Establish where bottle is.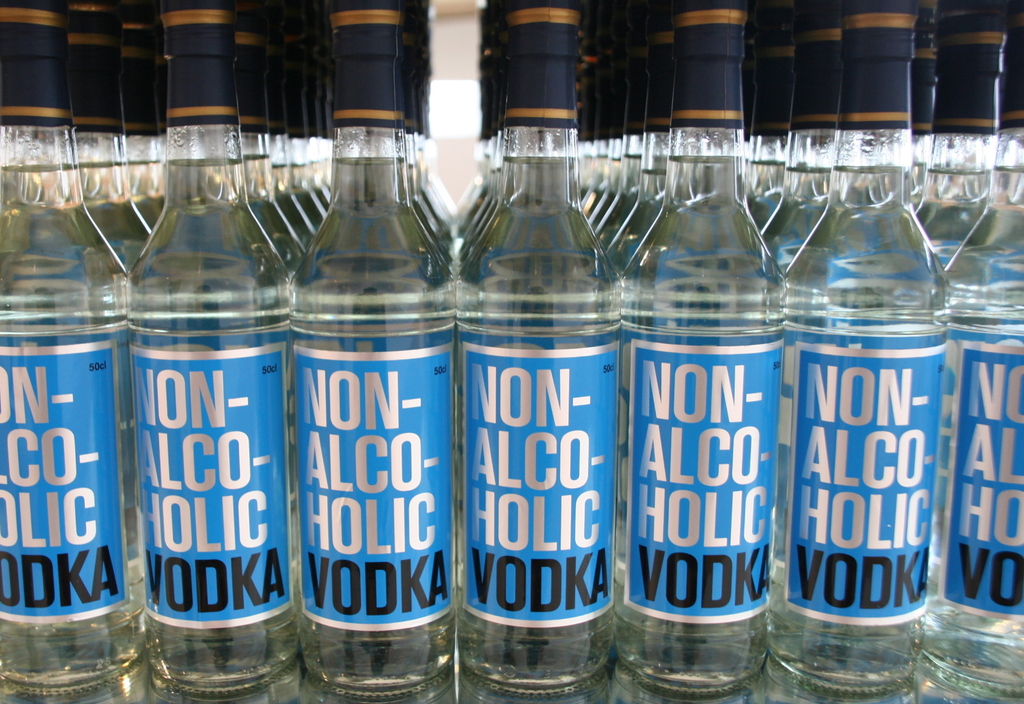
Established at {"left": 617, "top": 0, "right": 778, "bottom": 703}.
